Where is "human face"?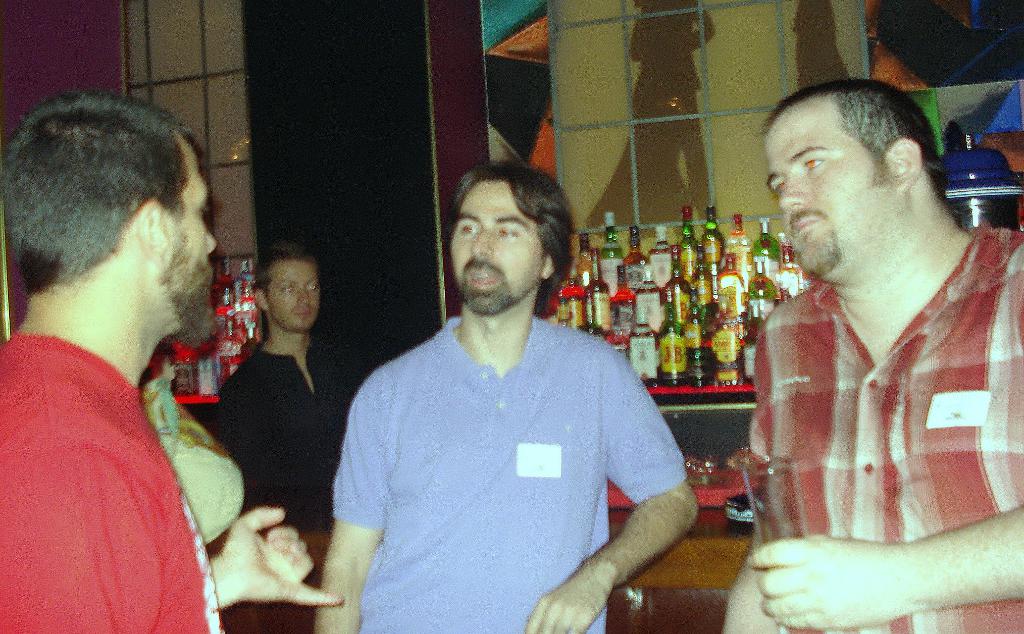
[161, 138, 218, 348].
